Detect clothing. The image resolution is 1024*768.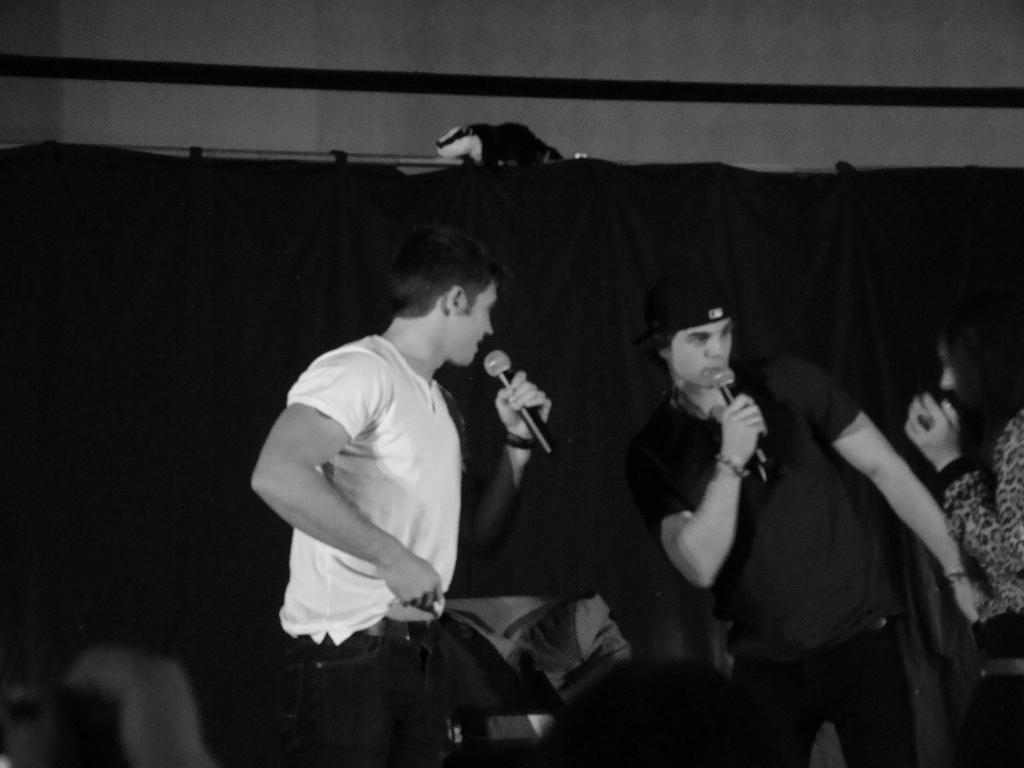
(929,409,1023,767).
